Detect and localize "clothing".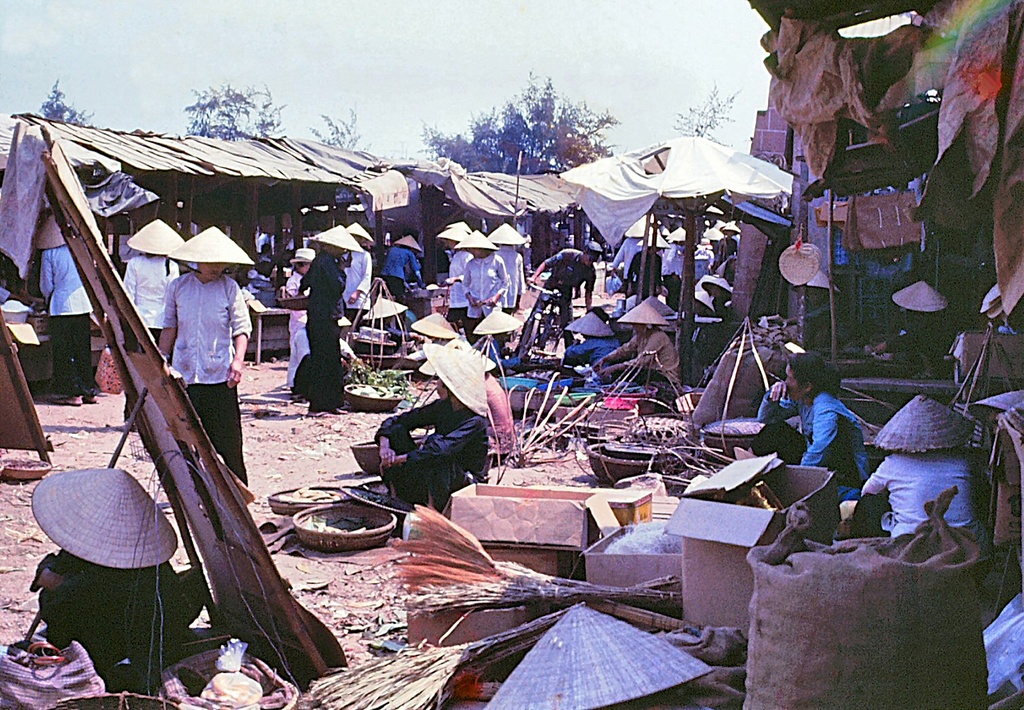
Localized at <box>754,389,877,506</box>.
